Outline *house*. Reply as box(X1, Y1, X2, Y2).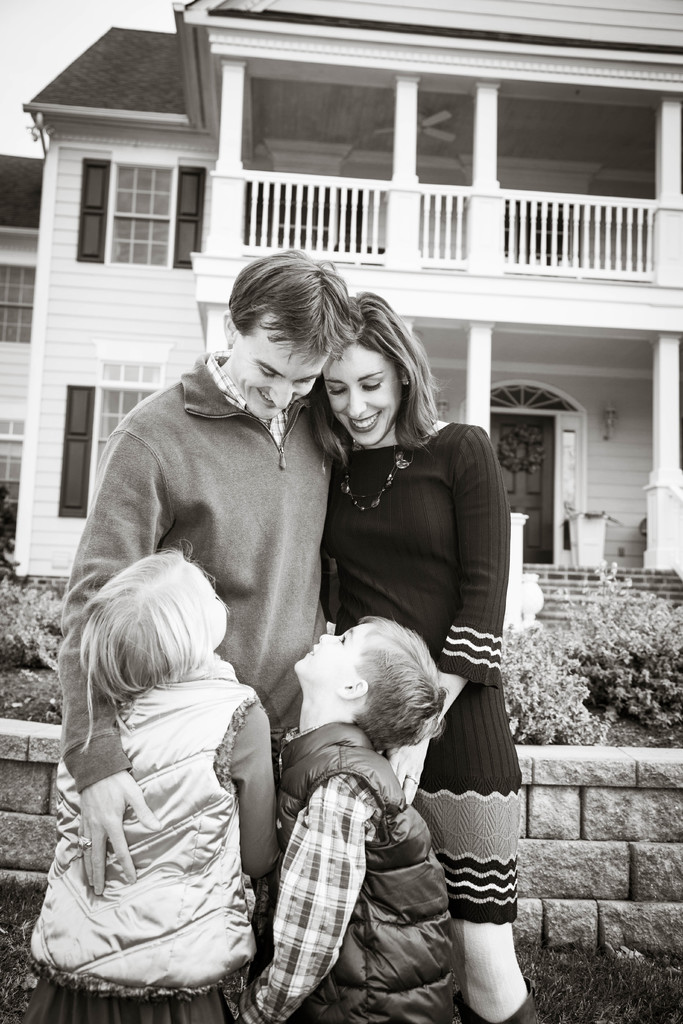
box(0, 0, 682, 625).
